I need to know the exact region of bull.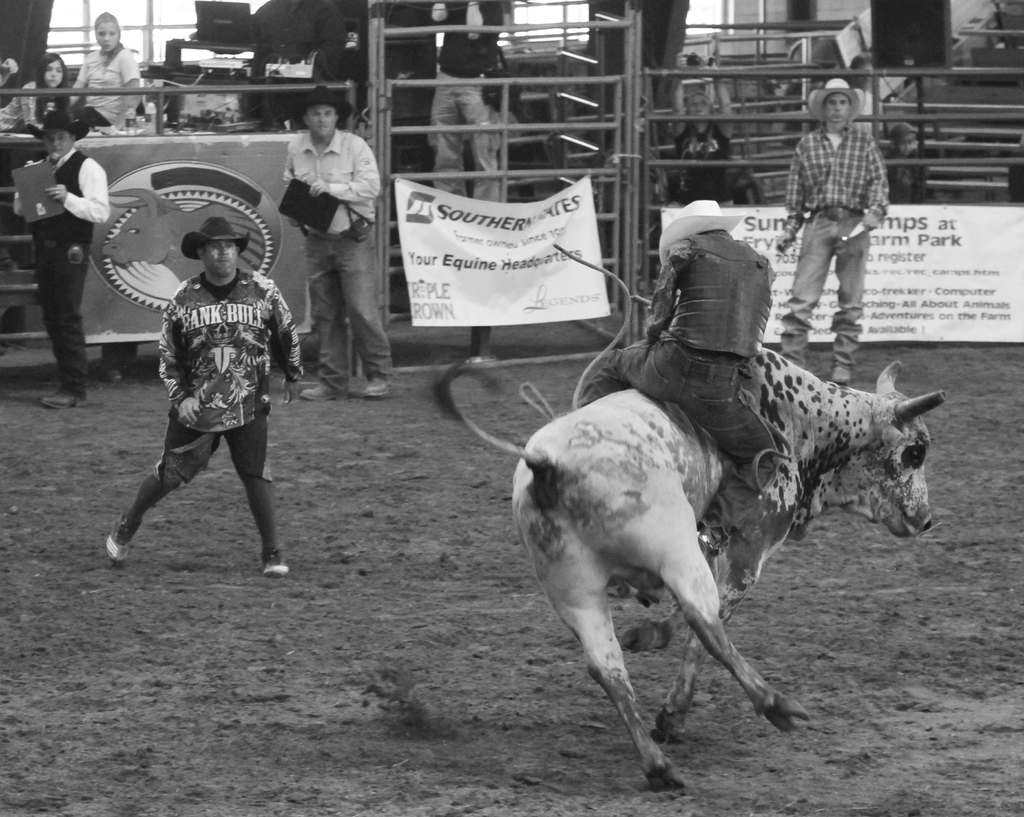
Region: (417,338,954,799).
